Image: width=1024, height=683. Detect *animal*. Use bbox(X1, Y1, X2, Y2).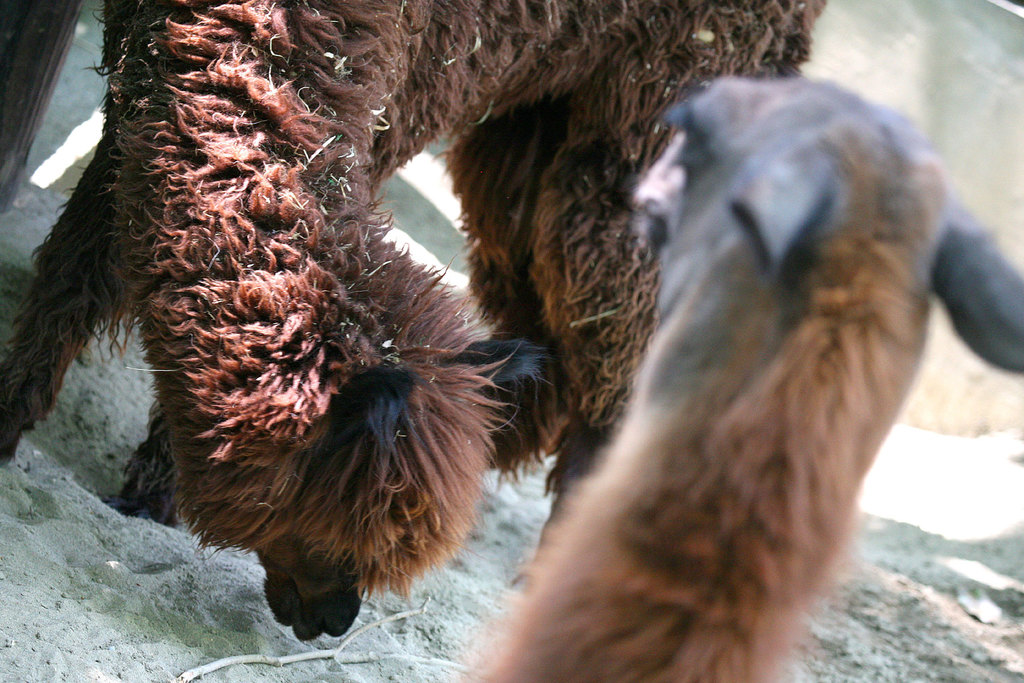
bbox(0, 0, 825, 642).
